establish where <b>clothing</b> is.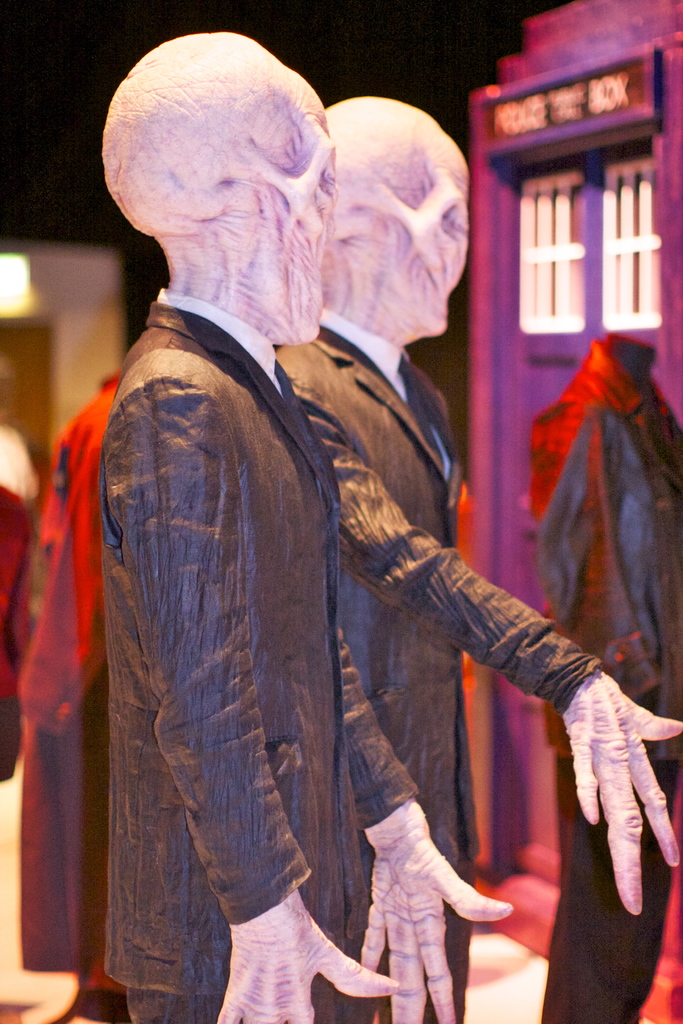
Established at <box>524,367,682,1023</box>.
